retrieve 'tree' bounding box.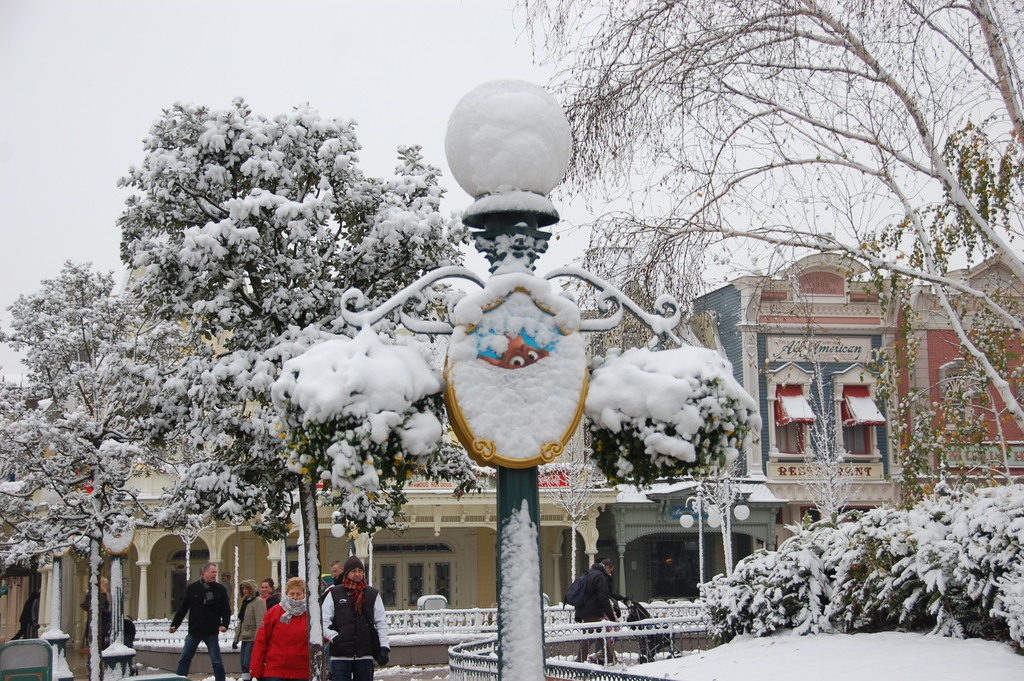
Bounding box: left=840, top=110, right=1023, bottom=508.
